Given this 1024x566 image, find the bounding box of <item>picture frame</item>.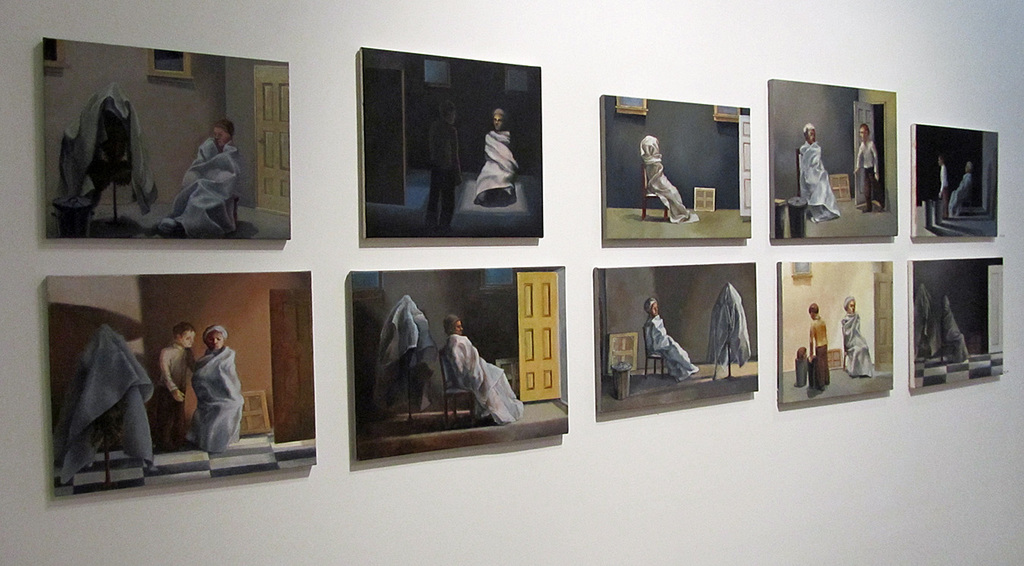
crop(912, 122, 1001, 246).
